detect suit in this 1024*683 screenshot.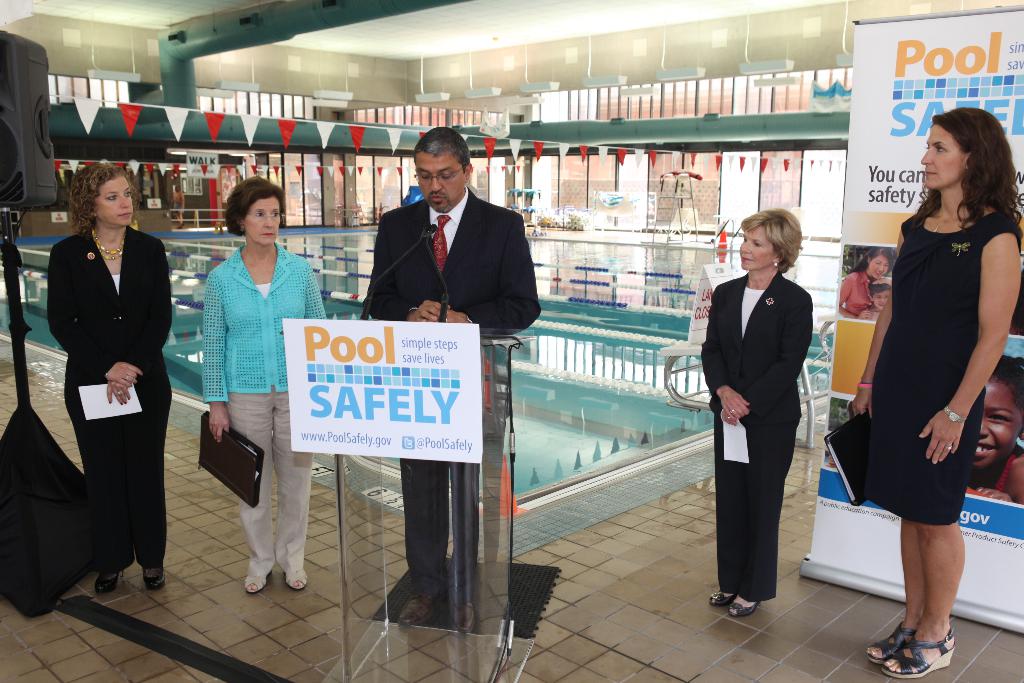
Detection: [698, 273, 811, 598].
